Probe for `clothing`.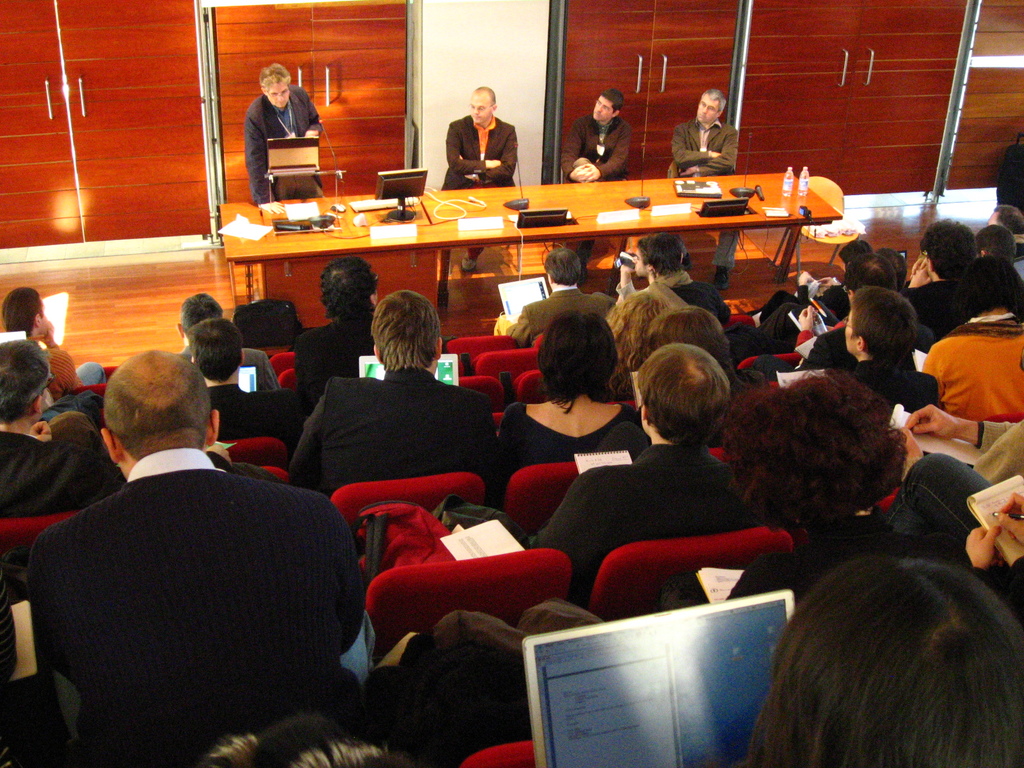
Probe result: locate(496, 397, 636, 479).
